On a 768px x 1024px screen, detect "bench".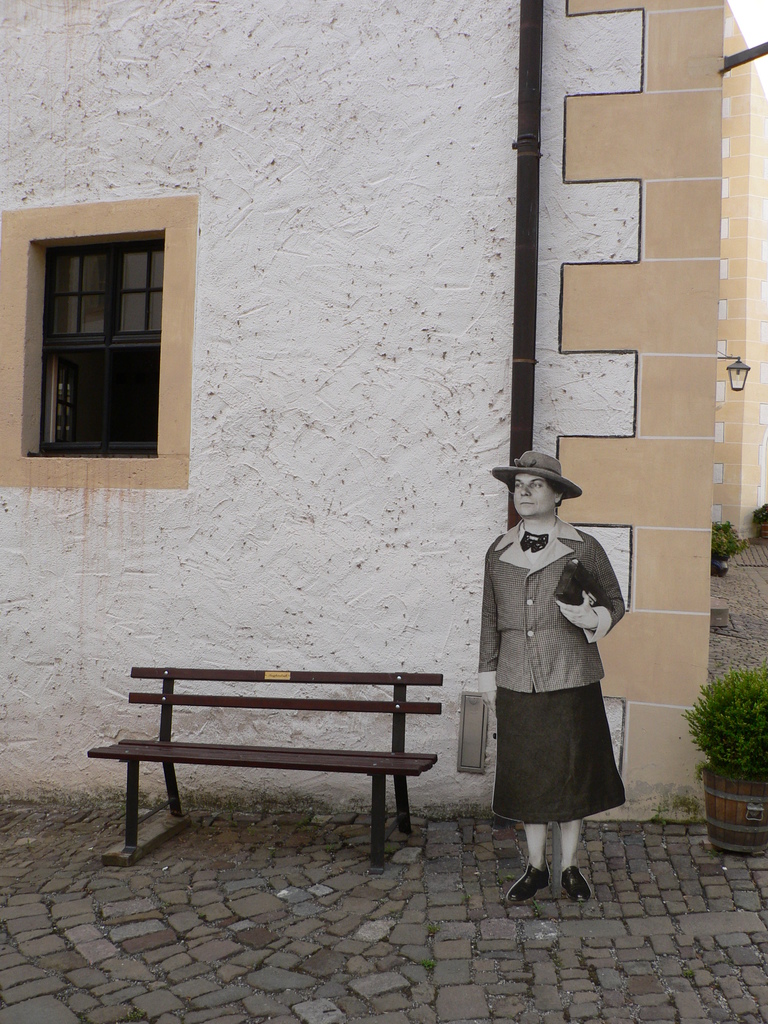
x1=95, y1=658, x2=469, y2=862.
